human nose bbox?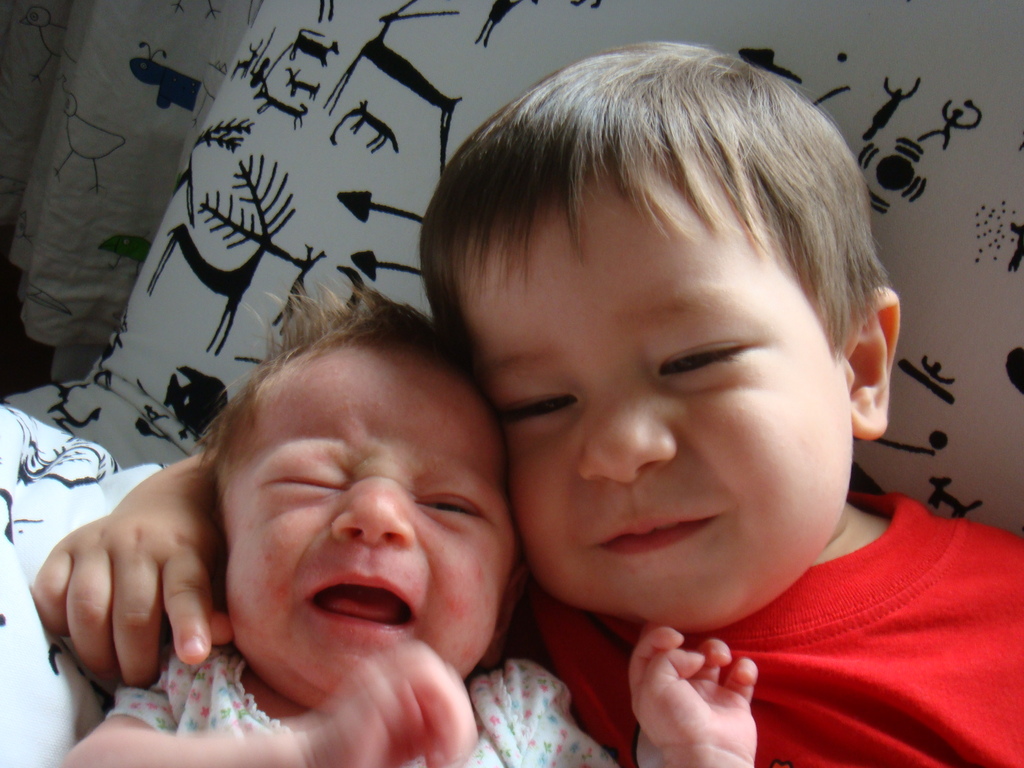
(left=573, top=388, right=676, bottom=480)
